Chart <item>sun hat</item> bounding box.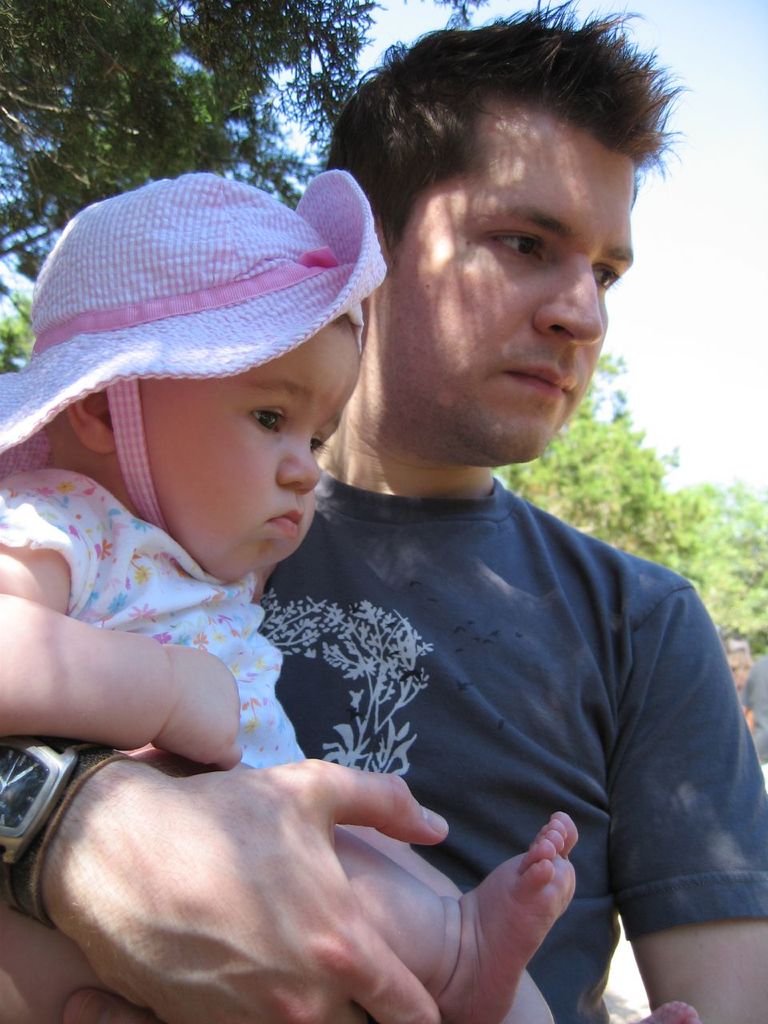
Charted: (left=0, top=170, right=402, bottom=590).
